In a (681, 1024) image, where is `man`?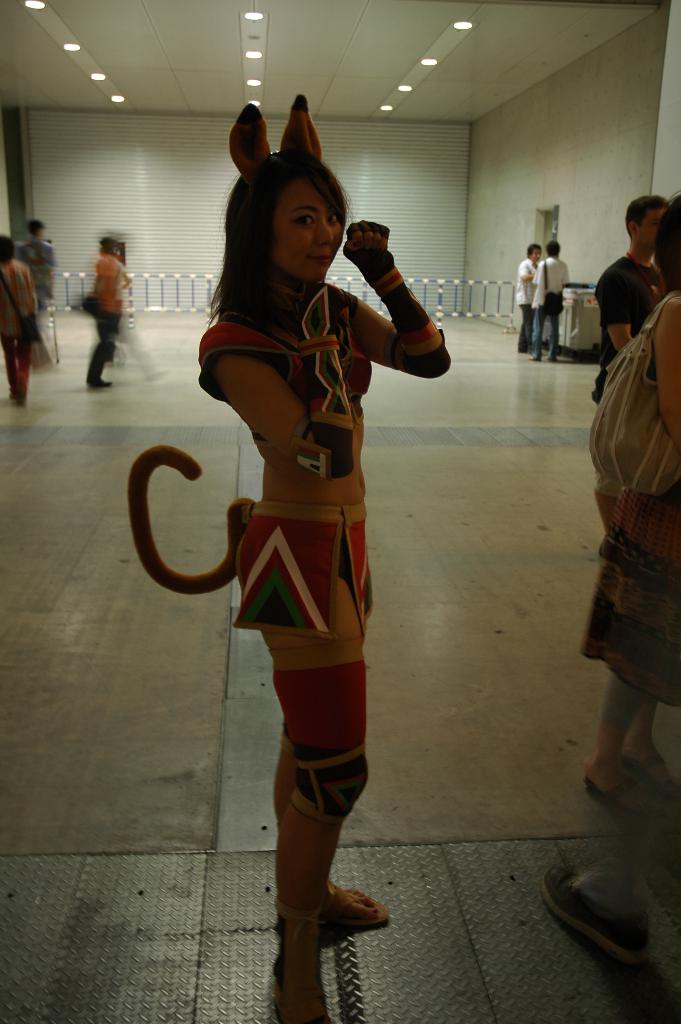
detection(515, 240, 546, 352).
